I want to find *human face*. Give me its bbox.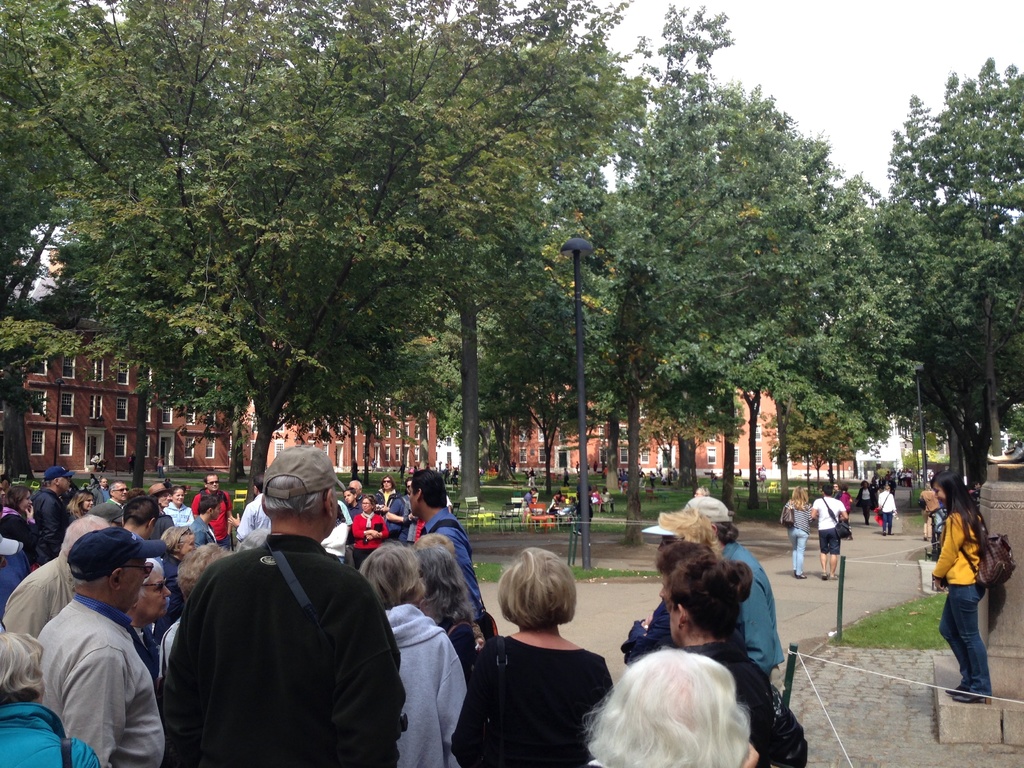
x1=134 y1=574 x2=170 y2=619.
